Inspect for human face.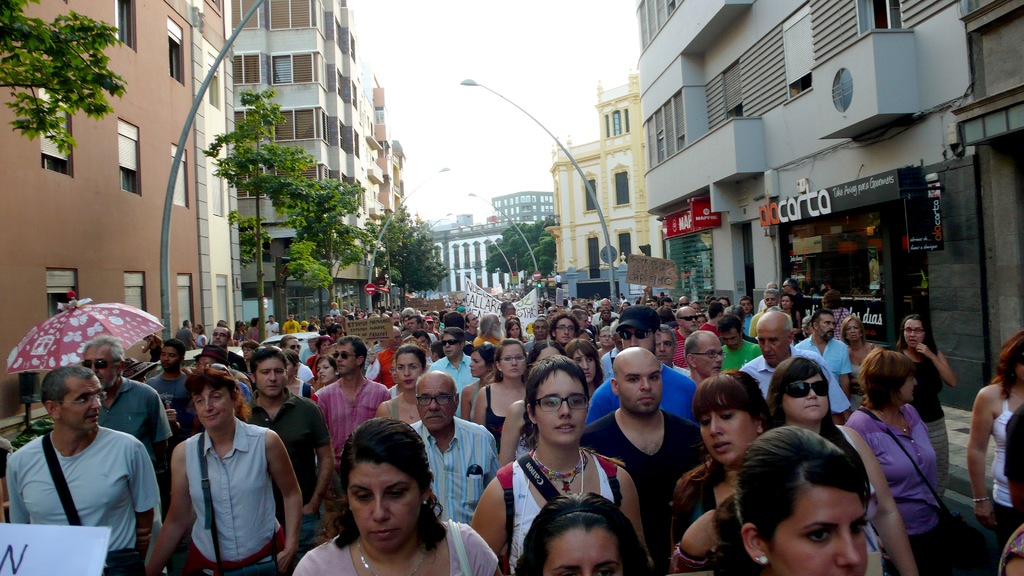
Inspection: [500,346,534,376].
